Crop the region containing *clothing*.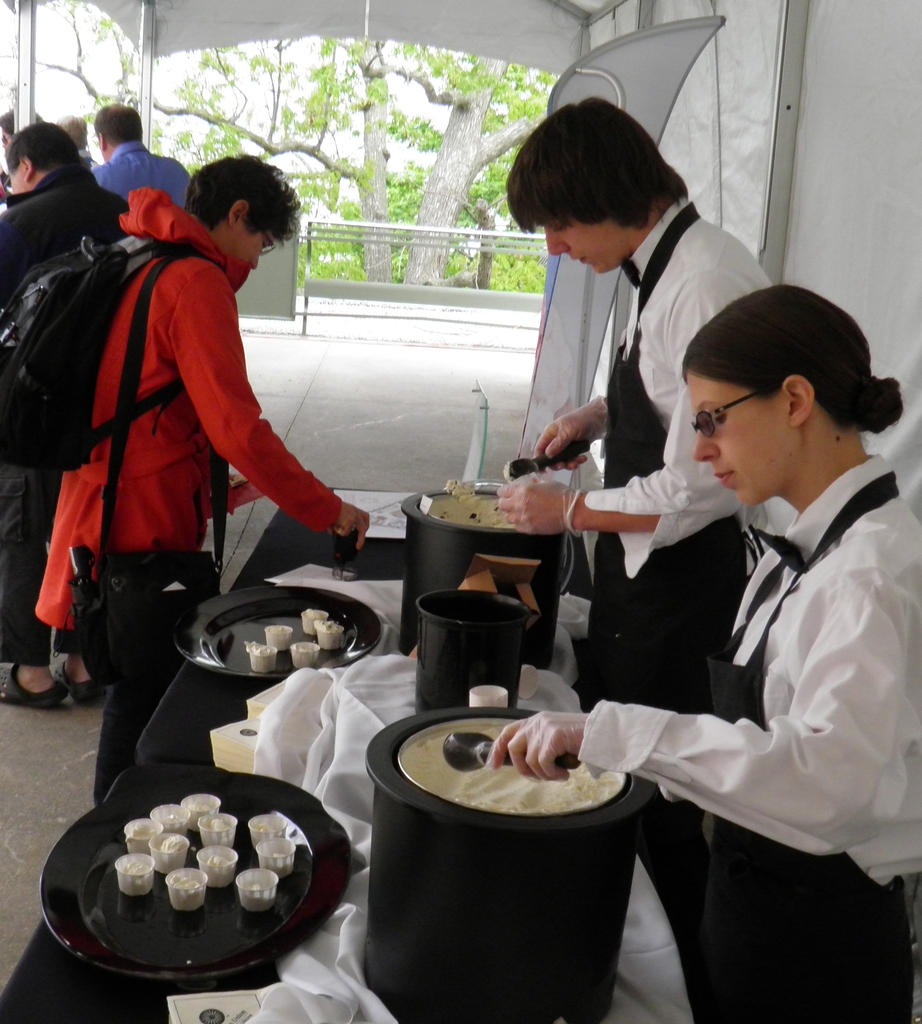
Crop region: [x1=33, y1=189, x2=343, y2=798].
